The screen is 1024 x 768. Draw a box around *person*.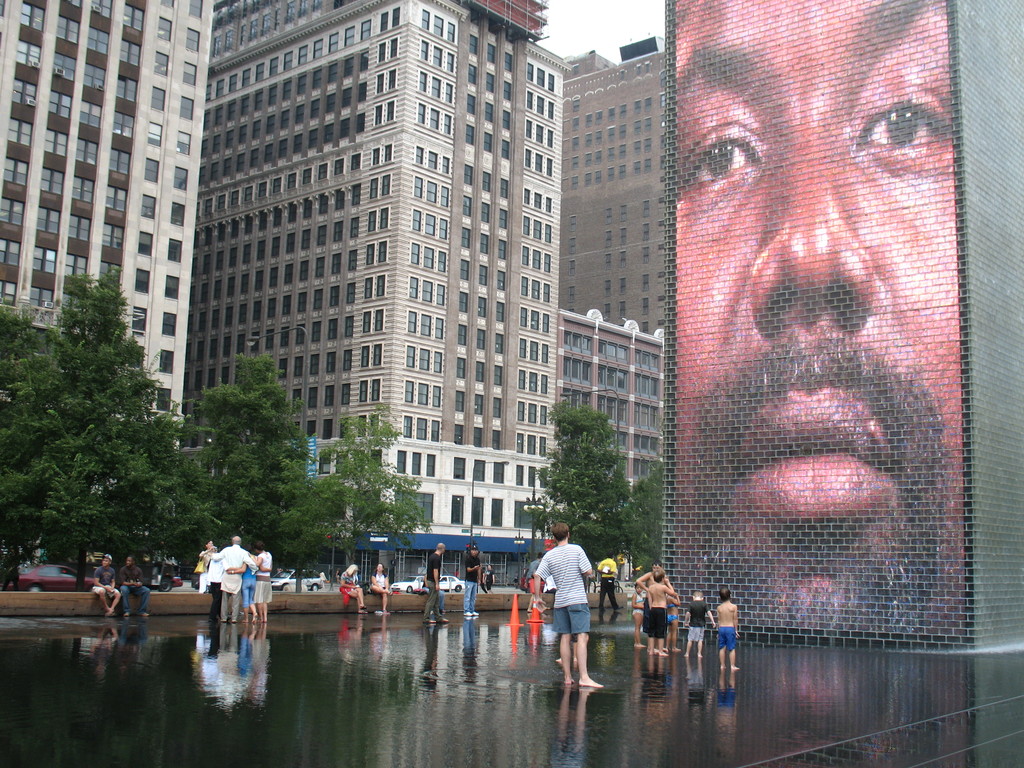
{"x1": 531, "y1": 526, "x2": 606, "y2": 687}.
